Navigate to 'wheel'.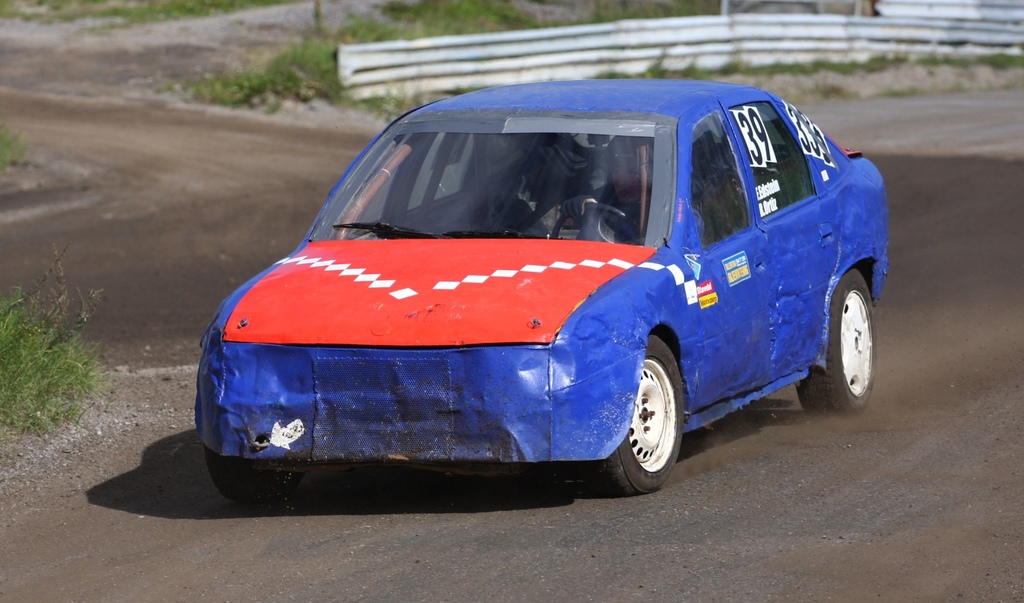
Navigation target: {"x1": 205, "y1": 449, "x2": 308, "y2": 505}.
